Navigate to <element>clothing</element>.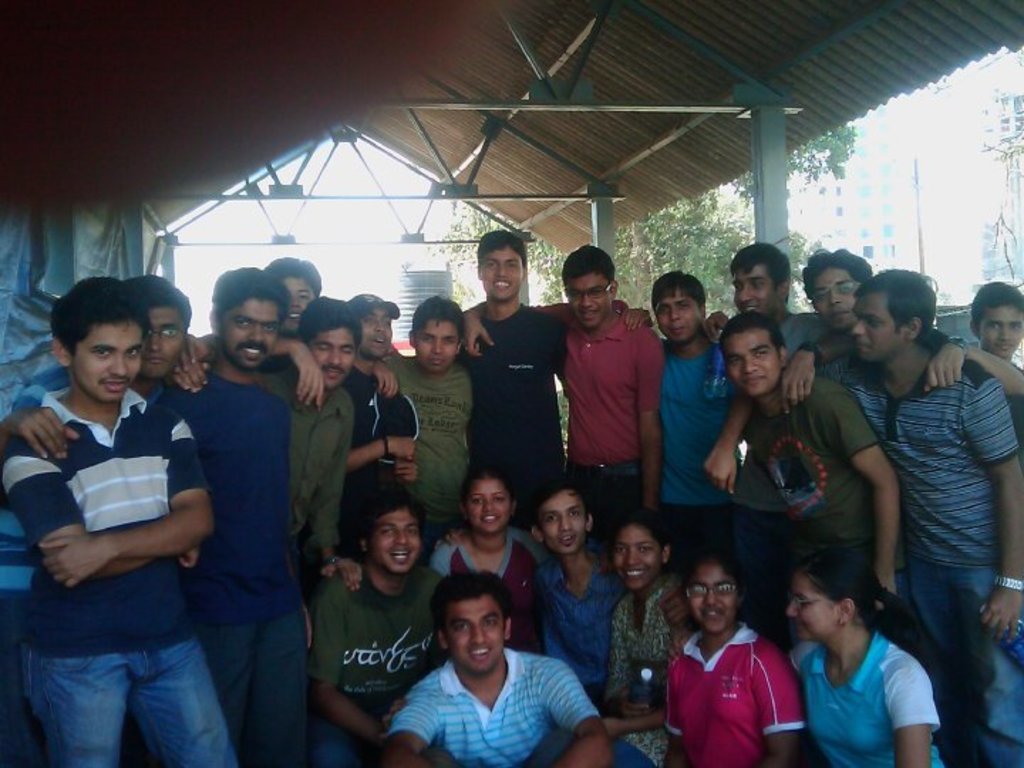
Navigation target: detection(781, 627, 950, 767).
